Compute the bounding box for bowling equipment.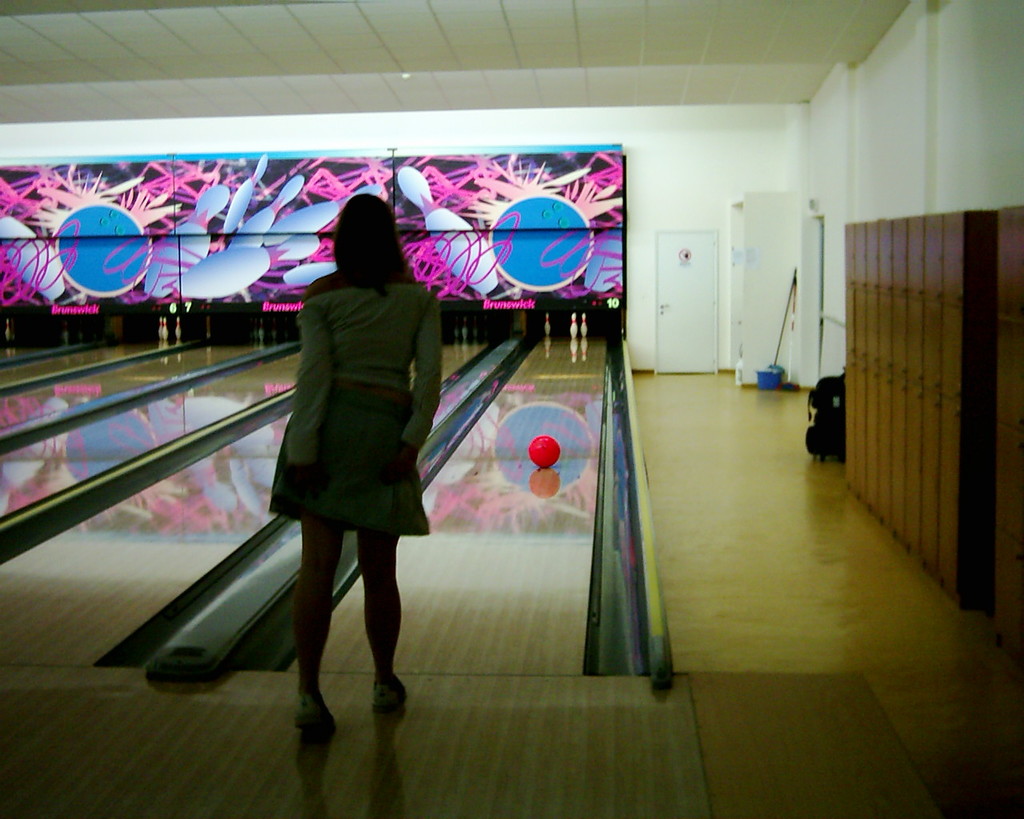
crop(529, 427, 560, 476).
